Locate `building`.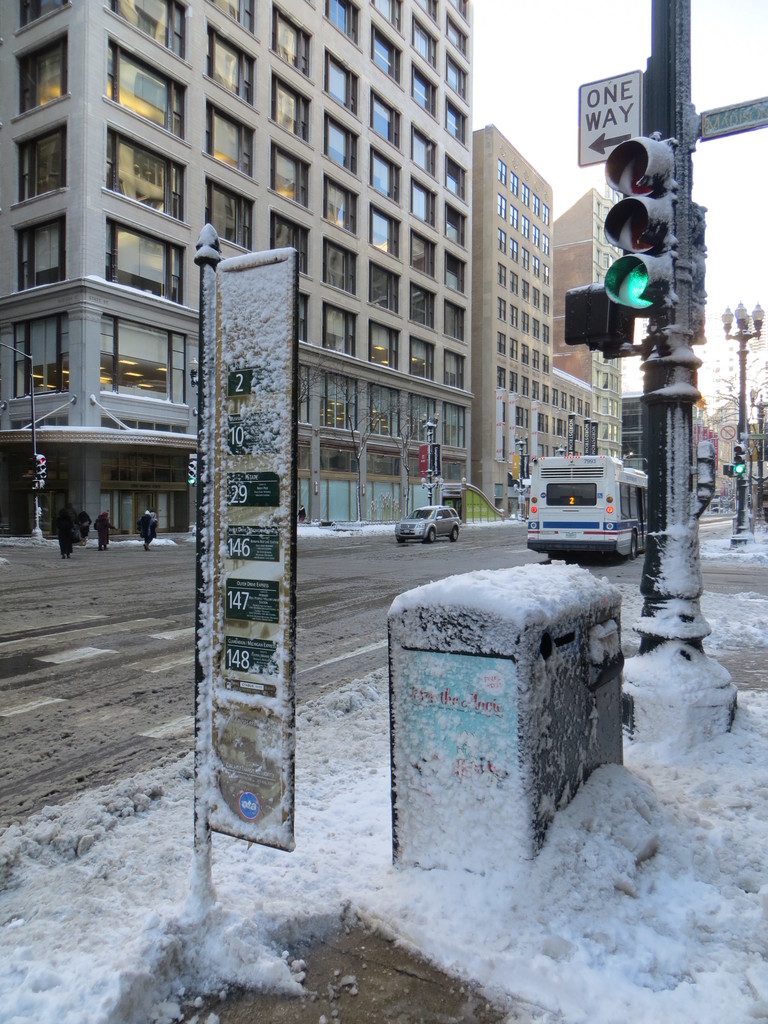
Bounding box: <bbox>474, 125, 623, 521</bbox>.
